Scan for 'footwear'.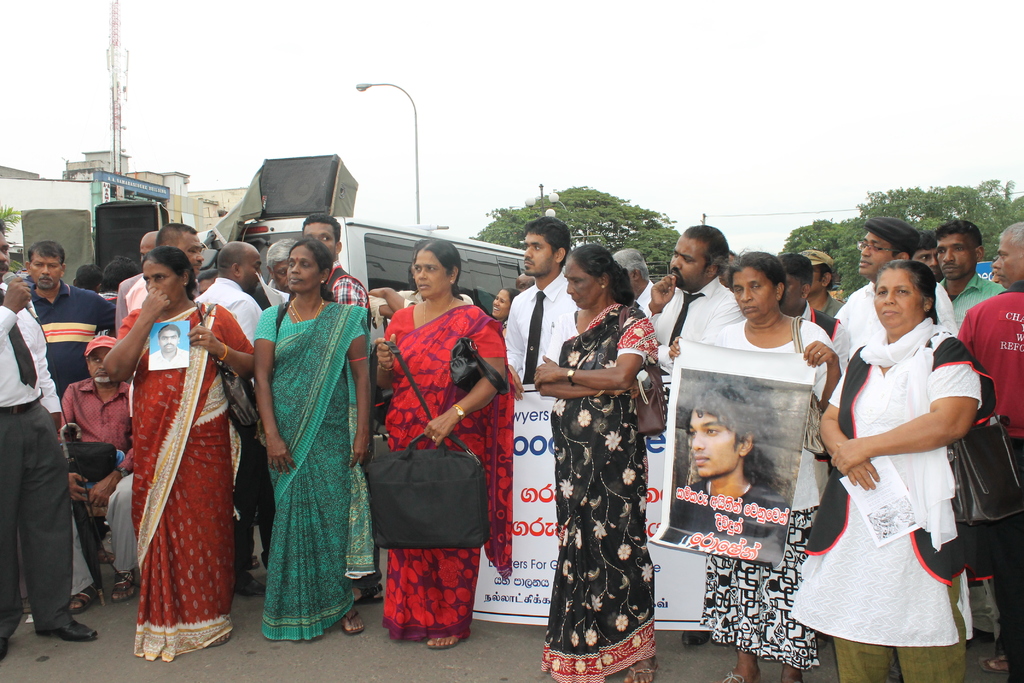
Scan result: <region>617, 659, 659, 682</region>.
